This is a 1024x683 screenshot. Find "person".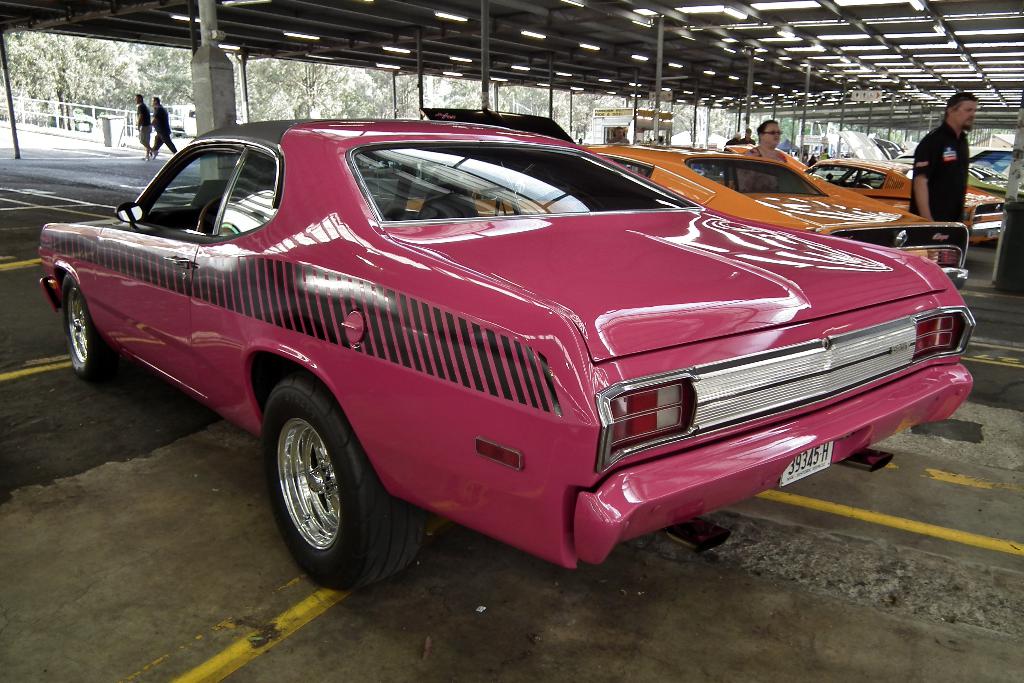
Bounding box: 605/126/628/146.
